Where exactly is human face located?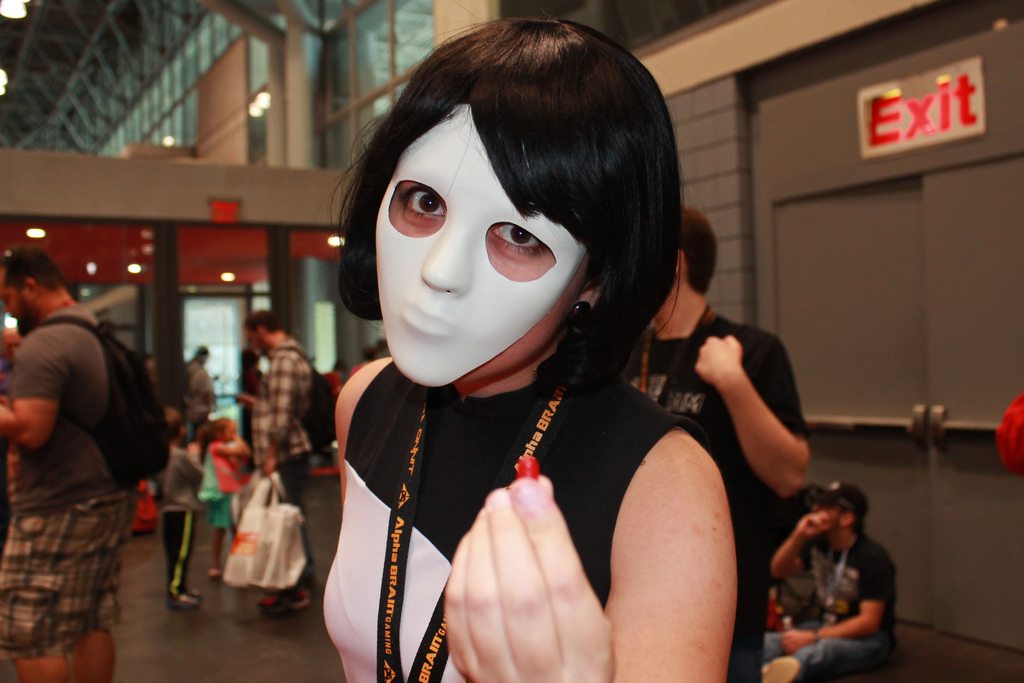
Its bounding box is {"left": 245, "top": 331, "right": 266, "bottom": 356}.
